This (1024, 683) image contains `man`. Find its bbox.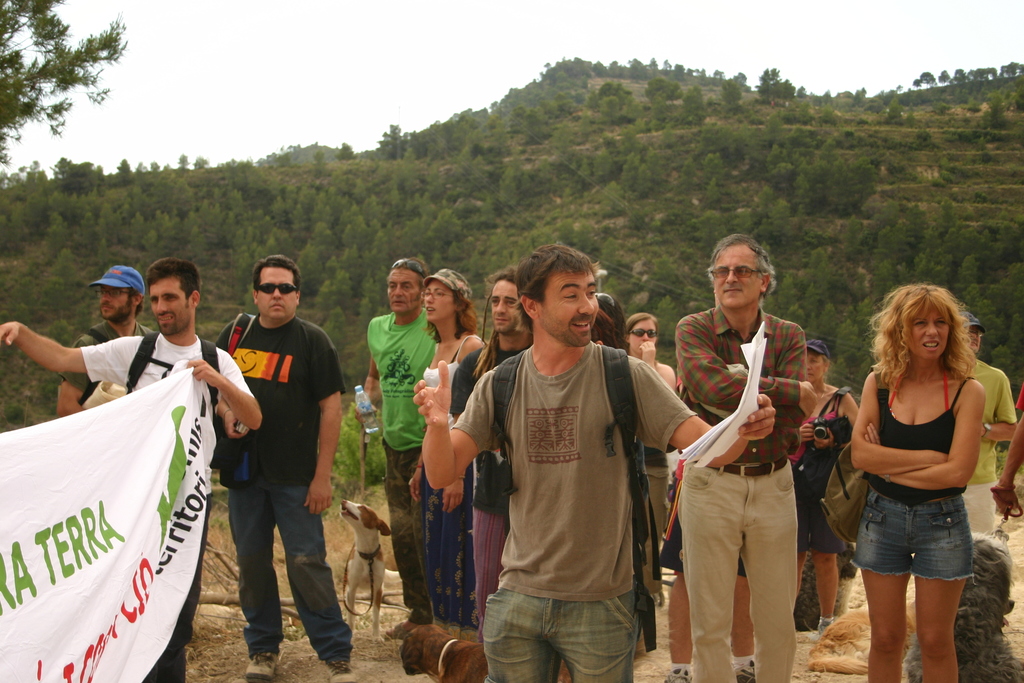
l=451, t=268, r=530, b=620.
